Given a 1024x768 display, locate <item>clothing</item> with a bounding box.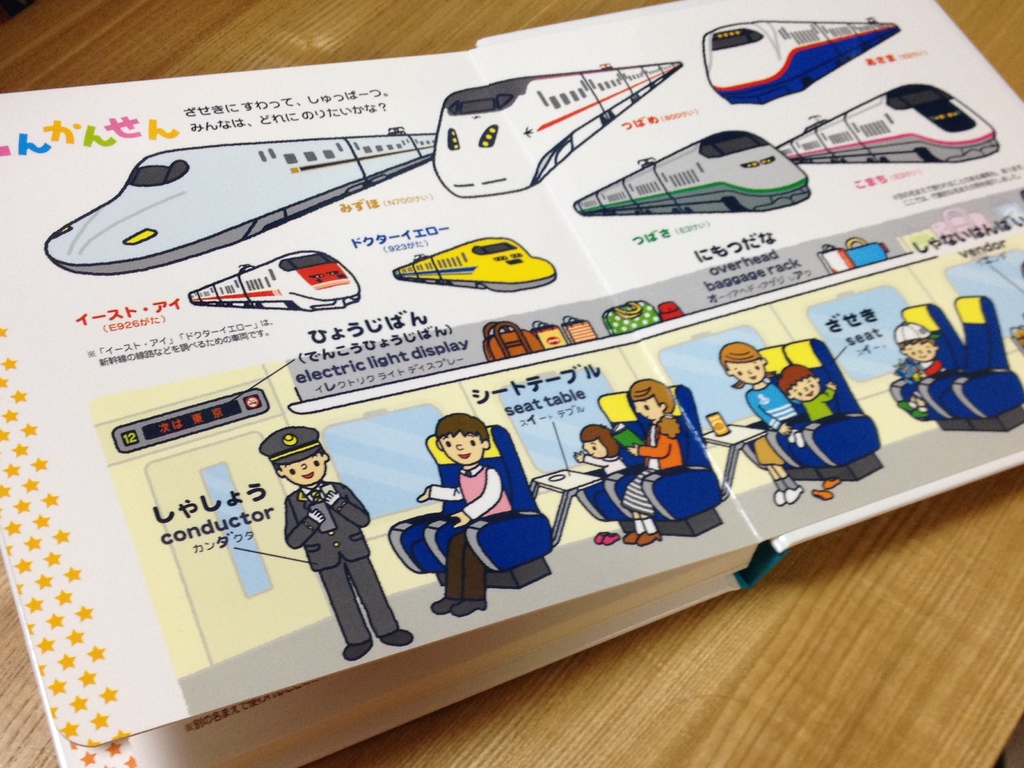
Located: pyautogui.locateOnScreen(742, 375, 807, 482).
